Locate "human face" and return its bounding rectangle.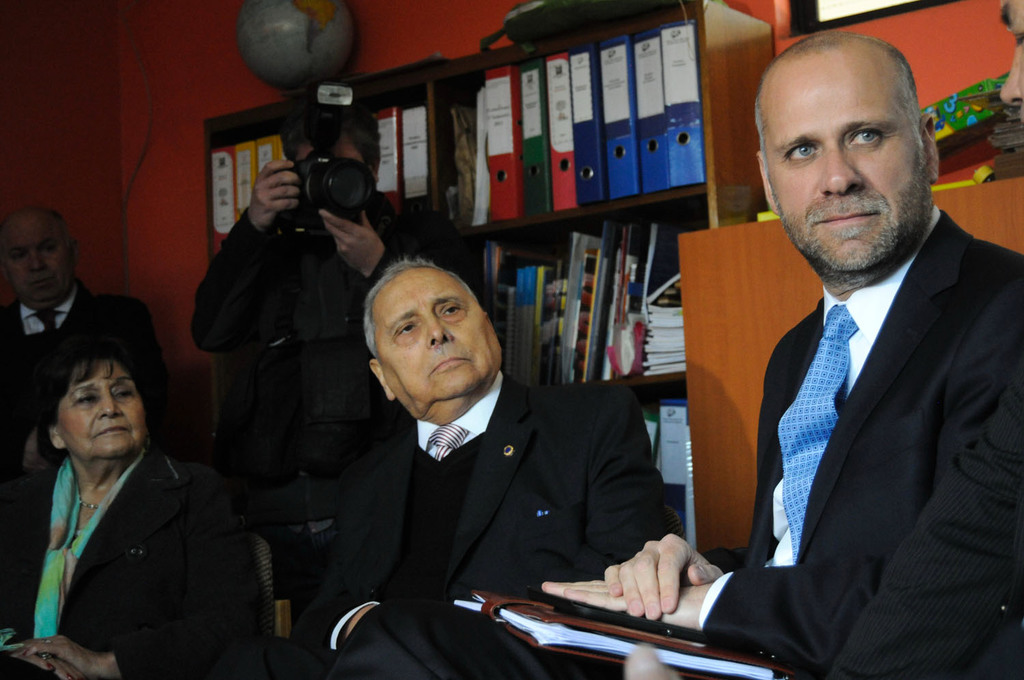
bbox=(57, 363, 145, 454).
